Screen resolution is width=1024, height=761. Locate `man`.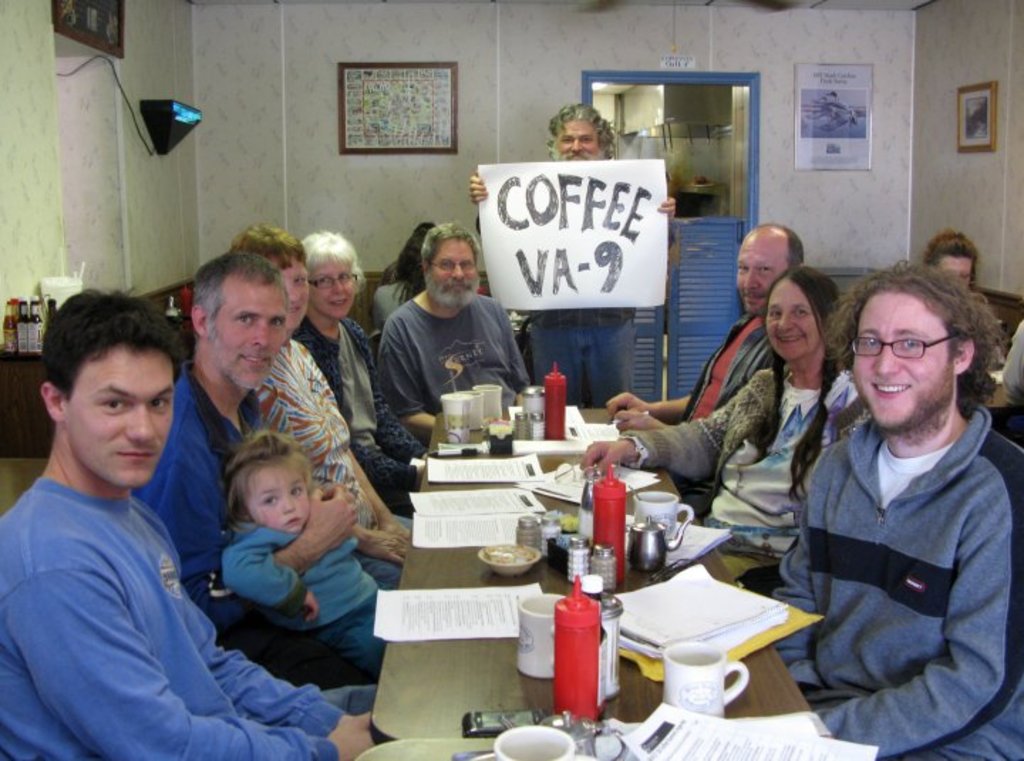
<bbox>612, 220, 811, 532</bbox>.
